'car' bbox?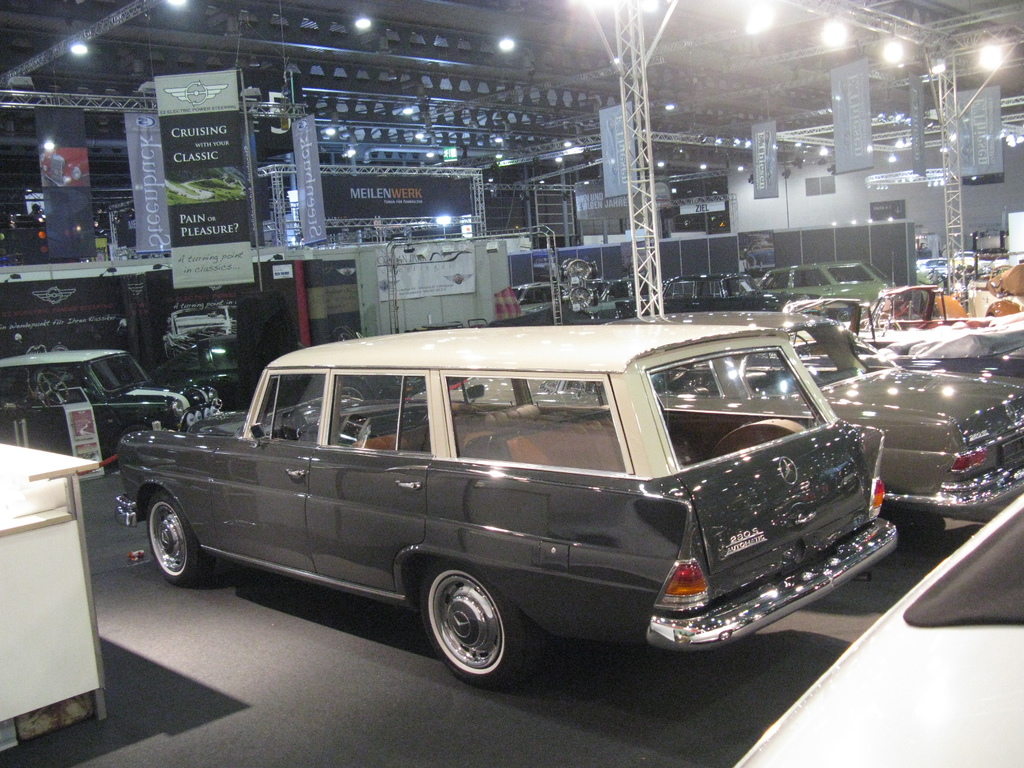
[x1=769, y1=264, x2=897, y2=307]
